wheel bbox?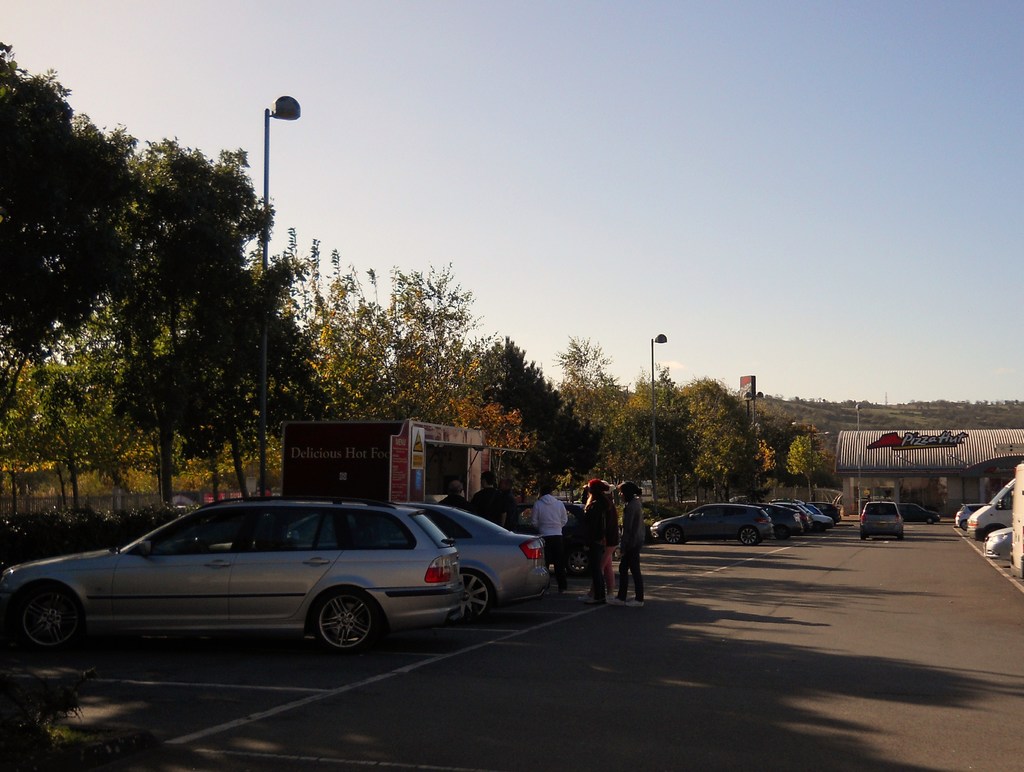
l=312, t=591, r=376, b=650
